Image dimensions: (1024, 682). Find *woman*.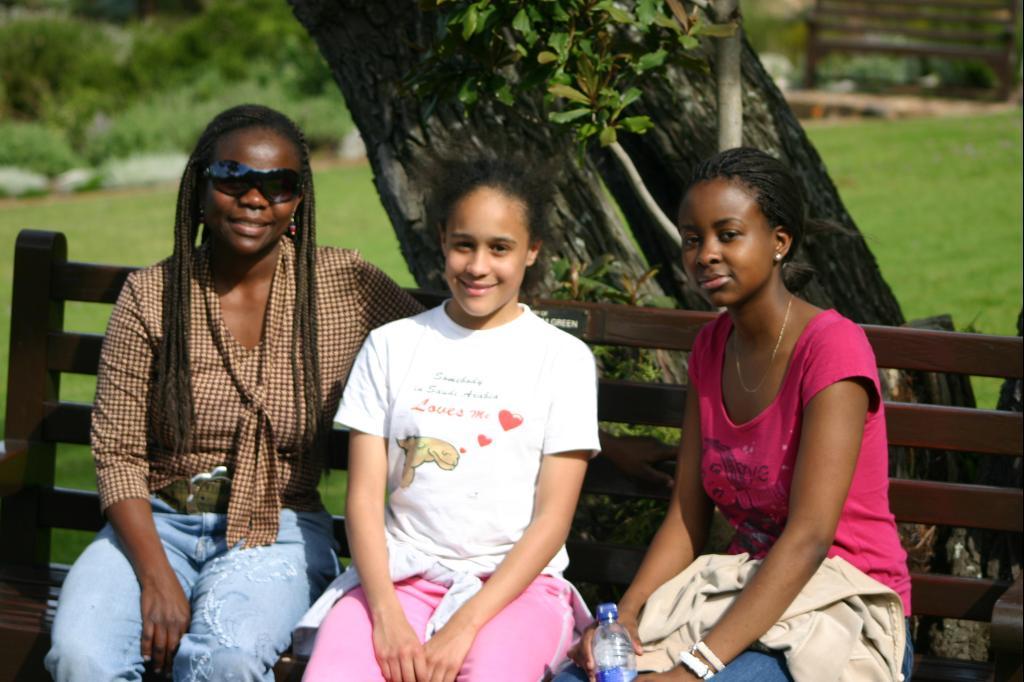
BBox(328, 154, 593, 681).
